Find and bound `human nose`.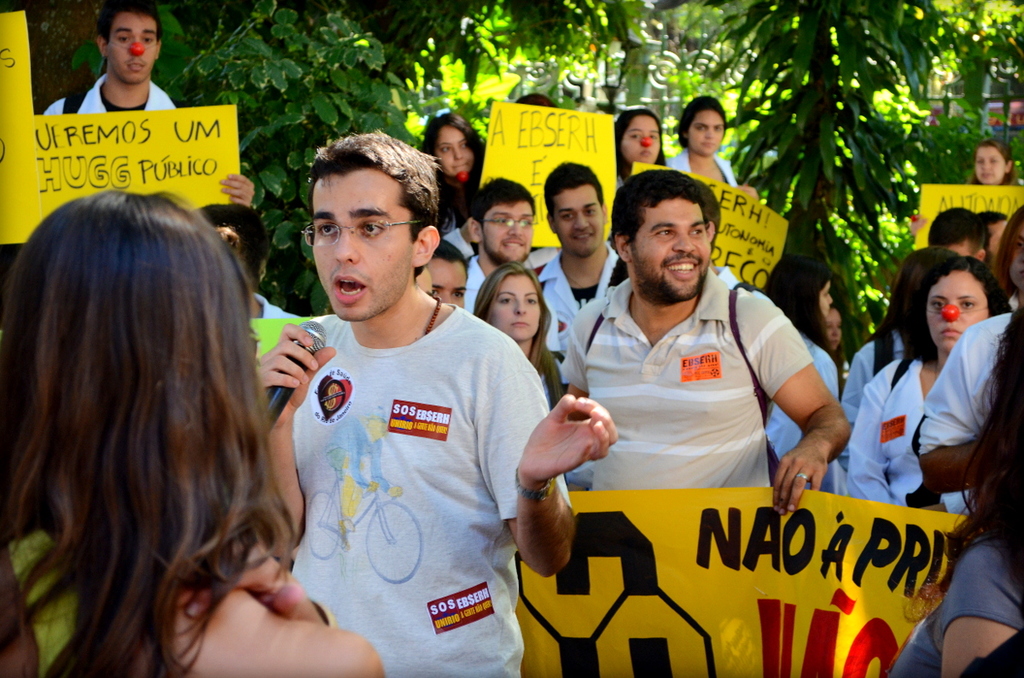
Bound: crop(707, 130, 713, 141).
